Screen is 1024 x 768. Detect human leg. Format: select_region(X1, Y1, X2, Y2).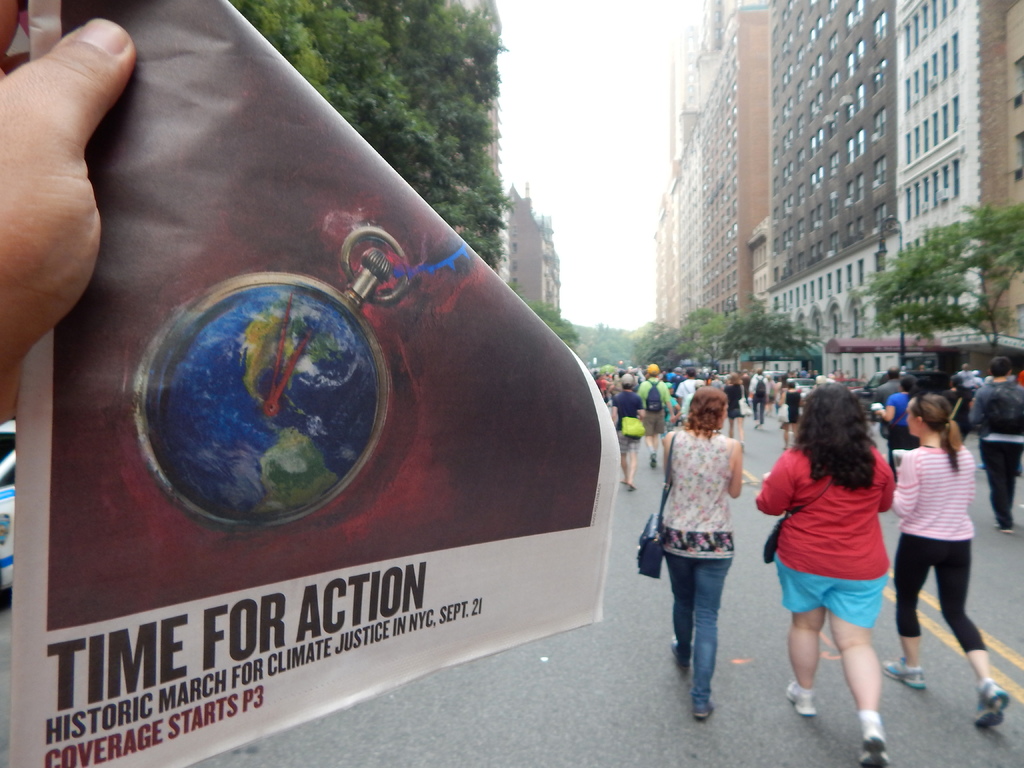
select_region(736, 420, 744, 452).
